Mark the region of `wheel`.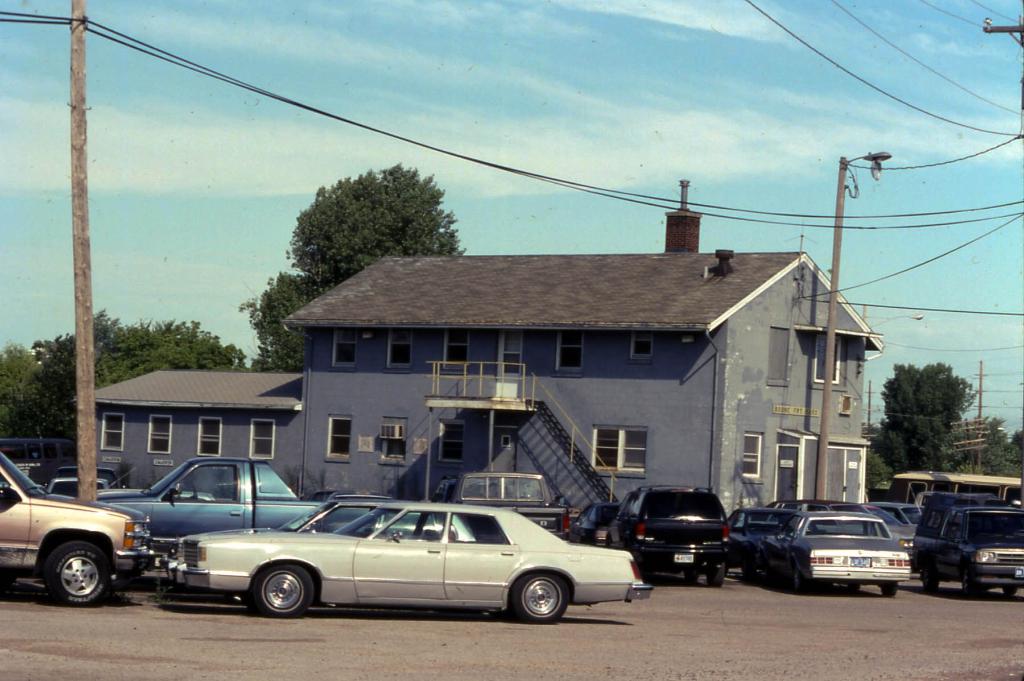
Region: [left=706, top=564, right=724, bottom=587].
